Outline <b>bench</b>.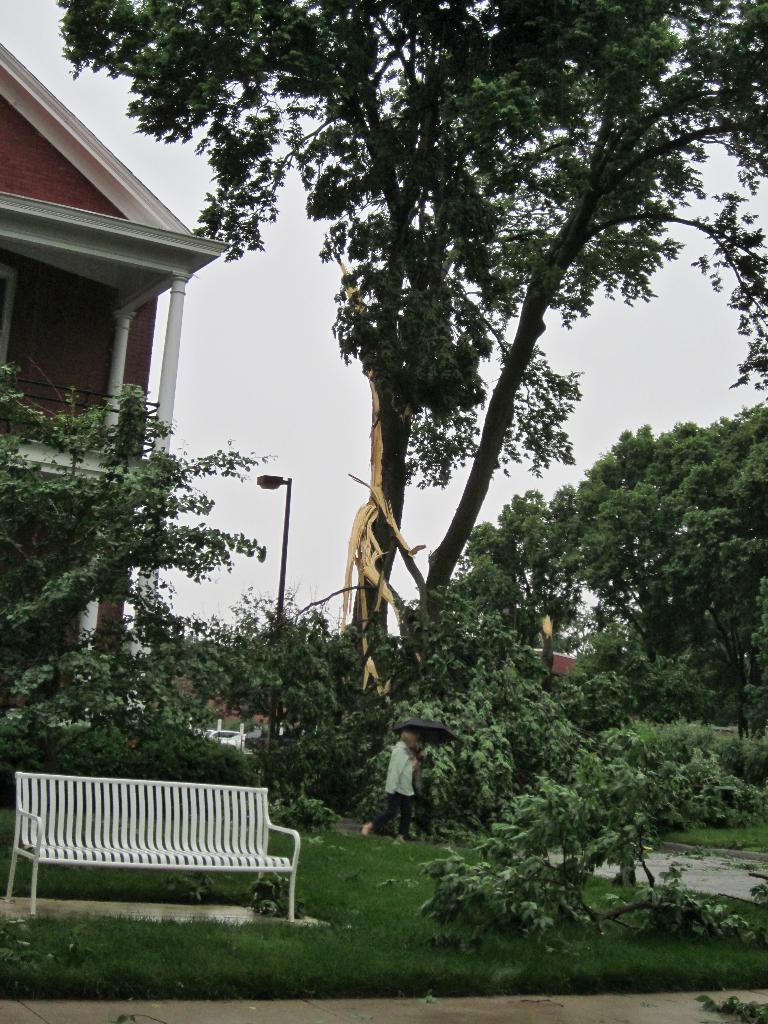
Outline: x1=16, y1=767, x2=314, y2=931.
